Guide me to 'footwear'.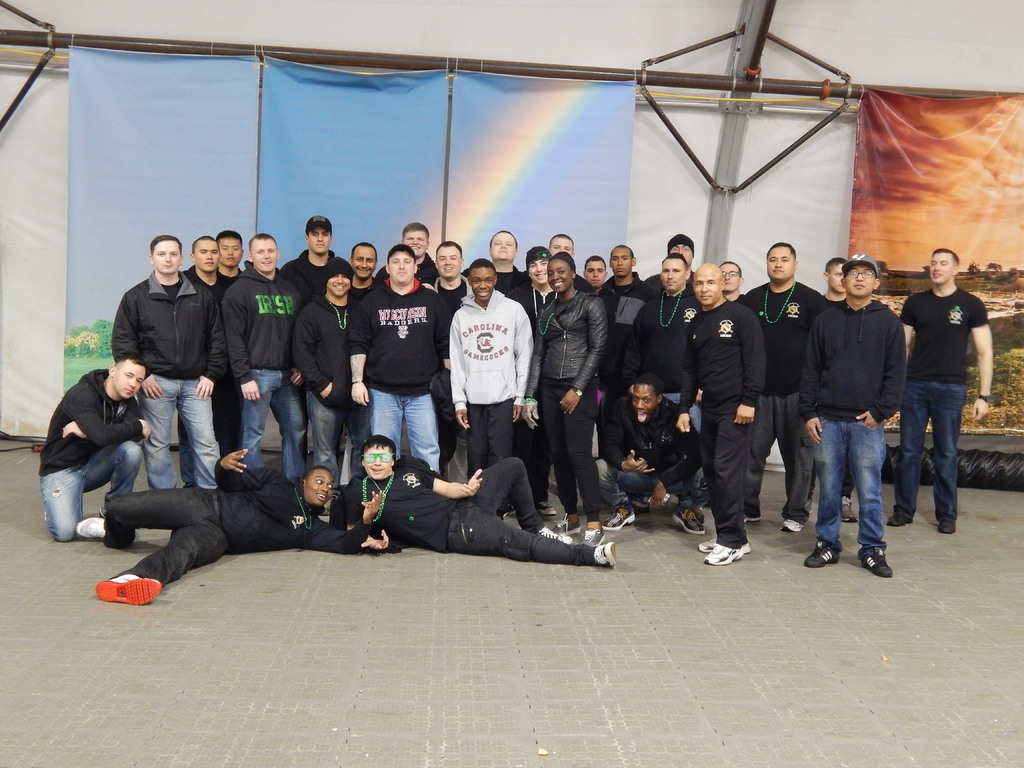
Guidance: locate(582, 525, 608, 544).
